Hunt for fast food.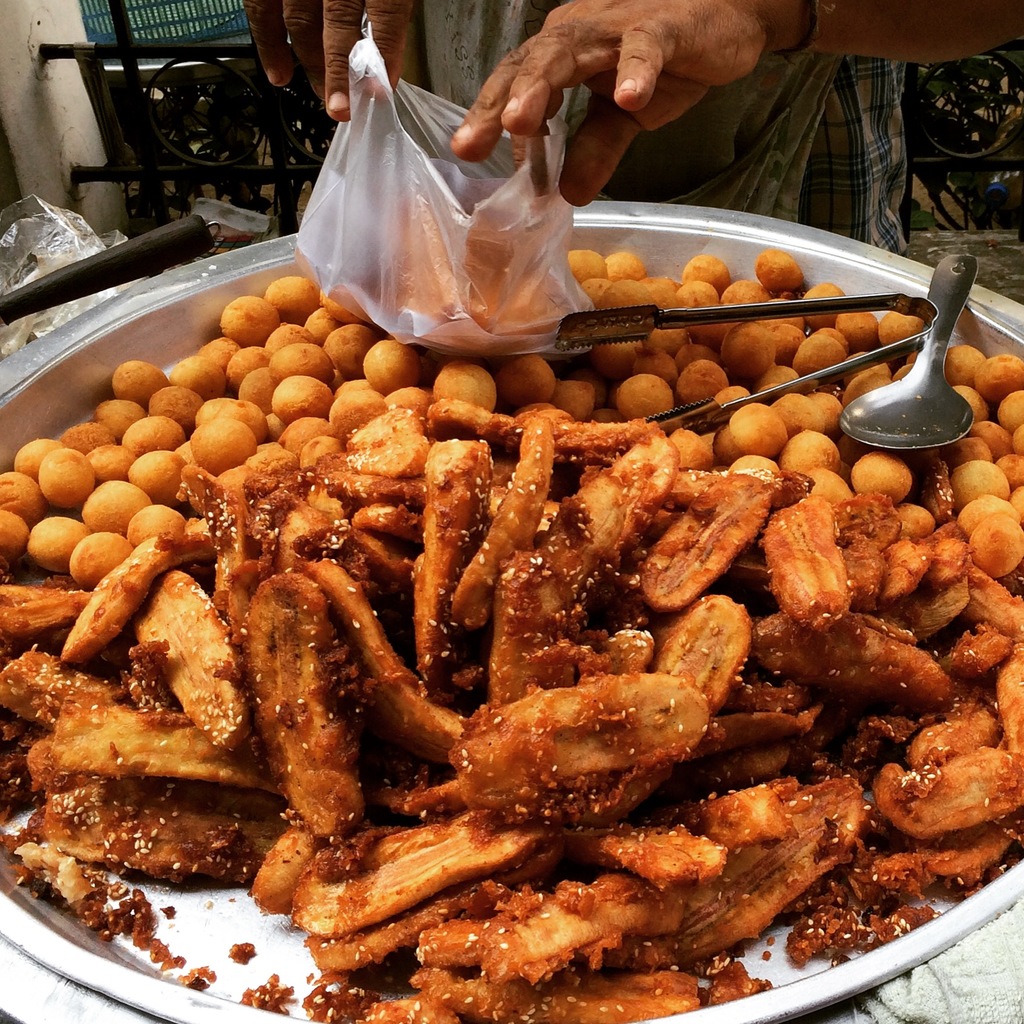
Hunted down at <bbox>63, 423, 109, 451</bbox>.
